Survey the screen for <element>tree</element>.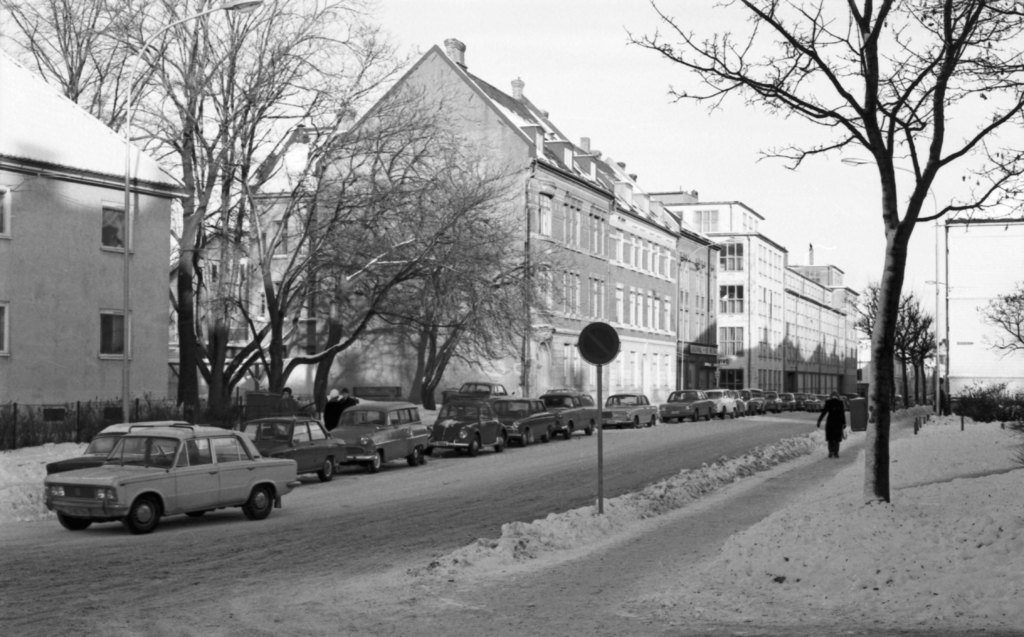
Survey found: 0,0,192,133.
